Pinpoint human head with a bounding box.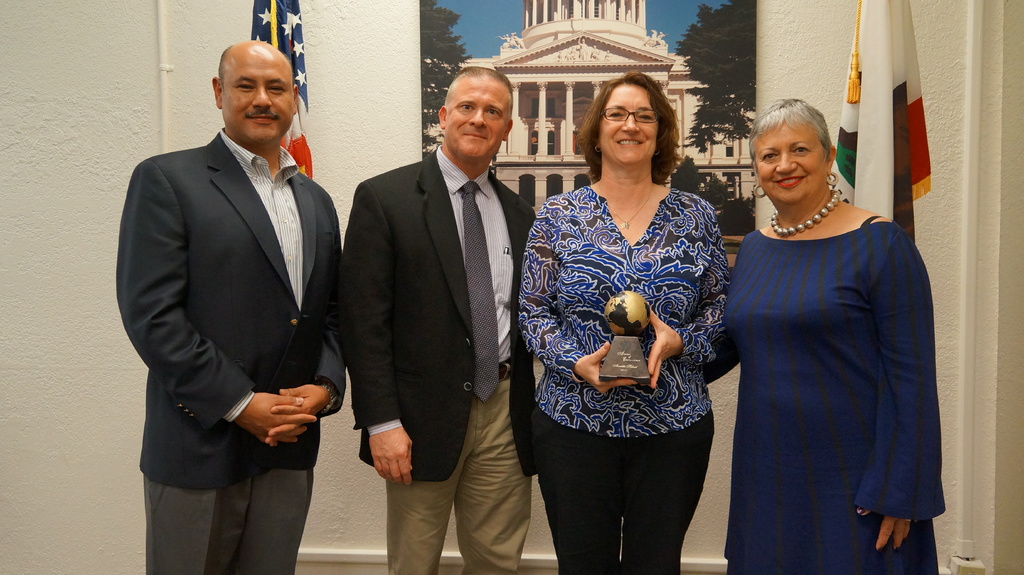
bbox=(438, 64, 515, 165).
